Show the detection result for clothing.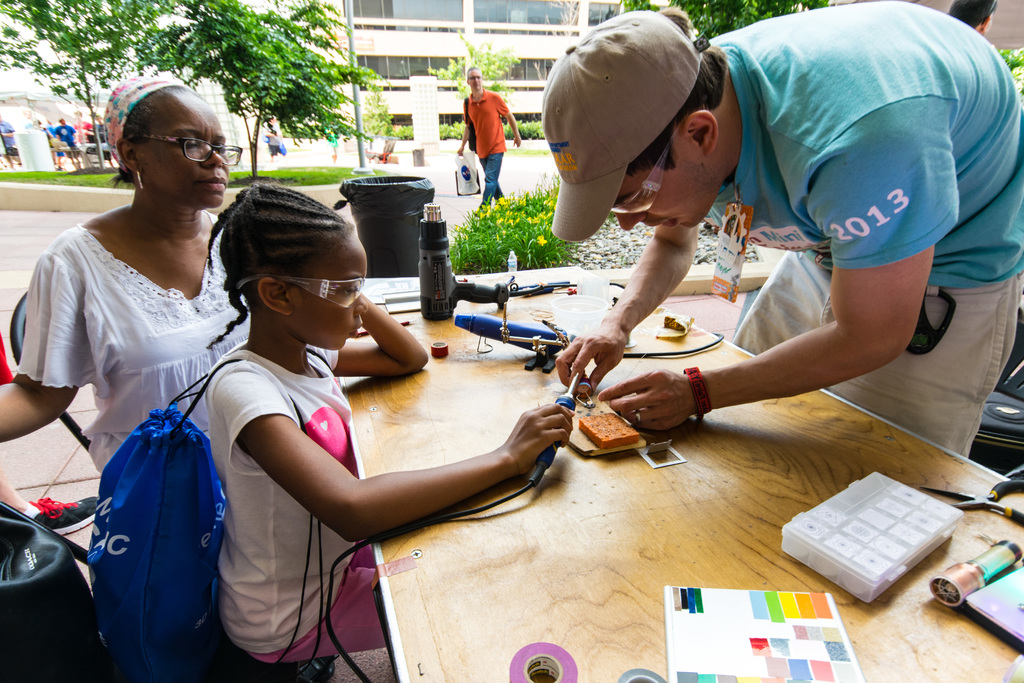
bbox(709, 0, 1023, 454).
